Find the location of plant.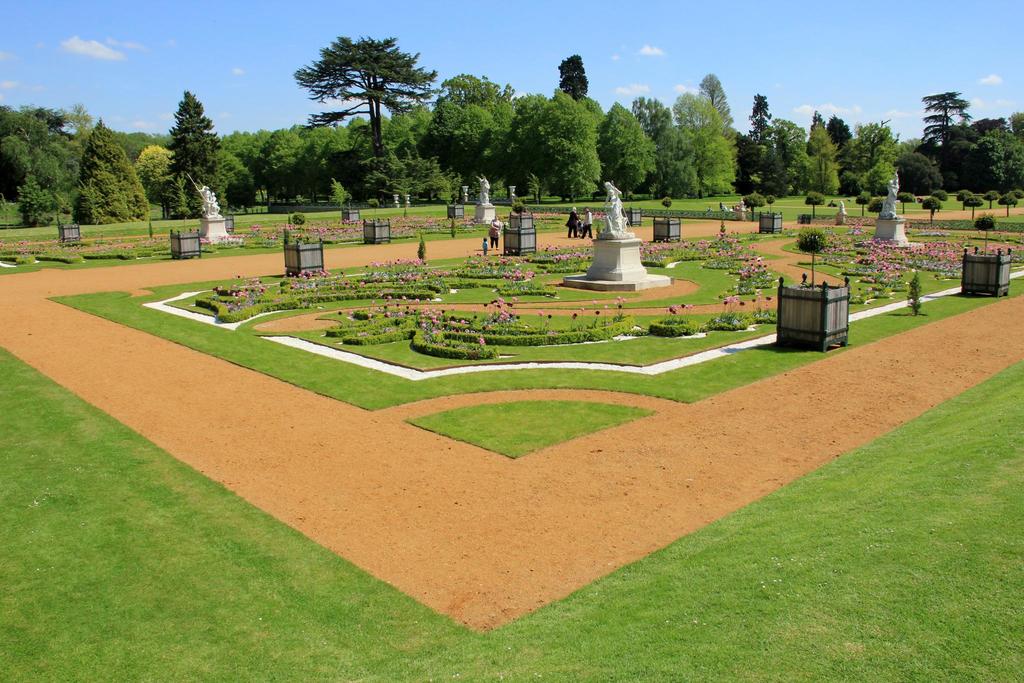
Location: box(295, 209, 304, 227).
